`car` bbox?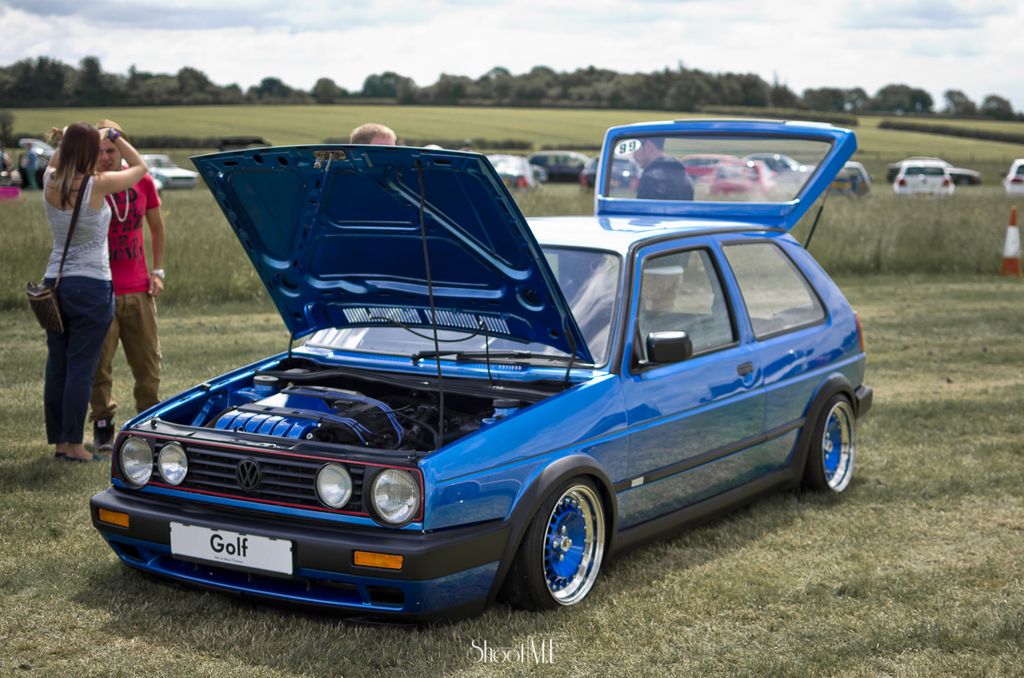
select_region(883, 152, 976, 183)
